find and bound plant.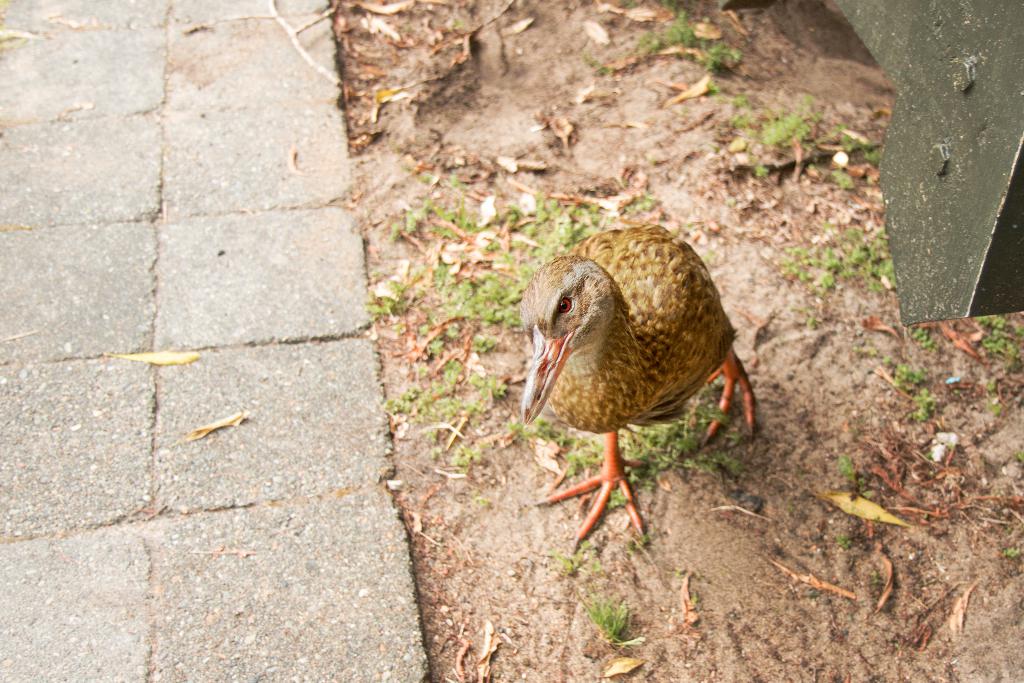
Bound: x1=547, y1=544, x2=579, y2=580.
